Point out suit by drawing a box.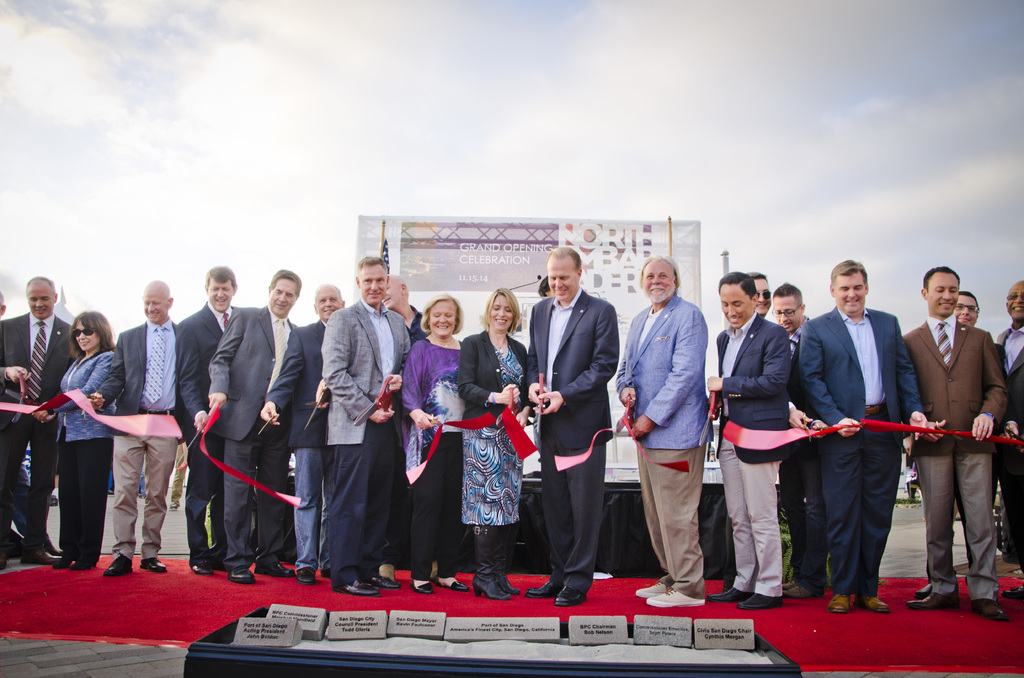
996/319/1023/560.
